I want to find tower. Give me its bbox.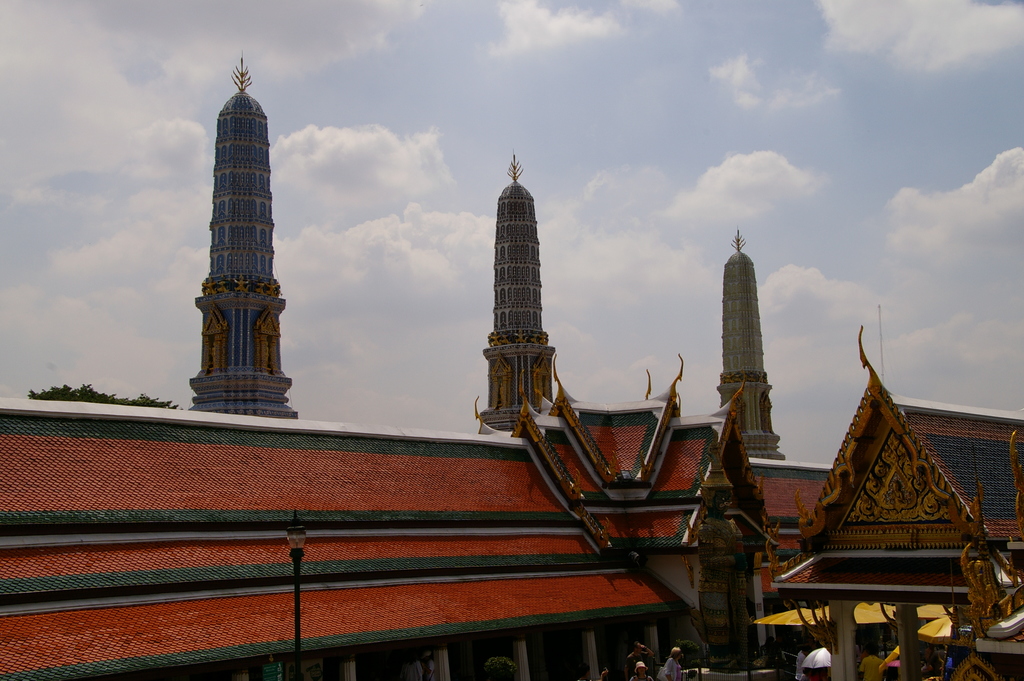
detection(189, 75, 297, 423).
